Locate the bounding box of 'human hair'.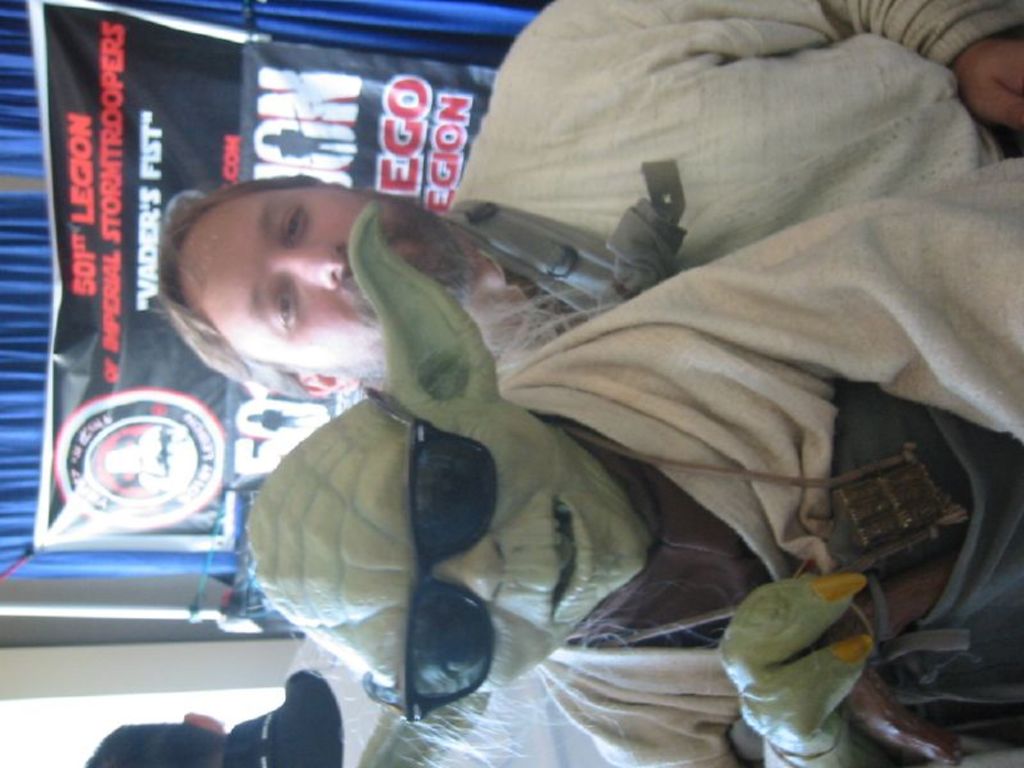
Bounding box: l=161, t=177, r=324, b=383.
